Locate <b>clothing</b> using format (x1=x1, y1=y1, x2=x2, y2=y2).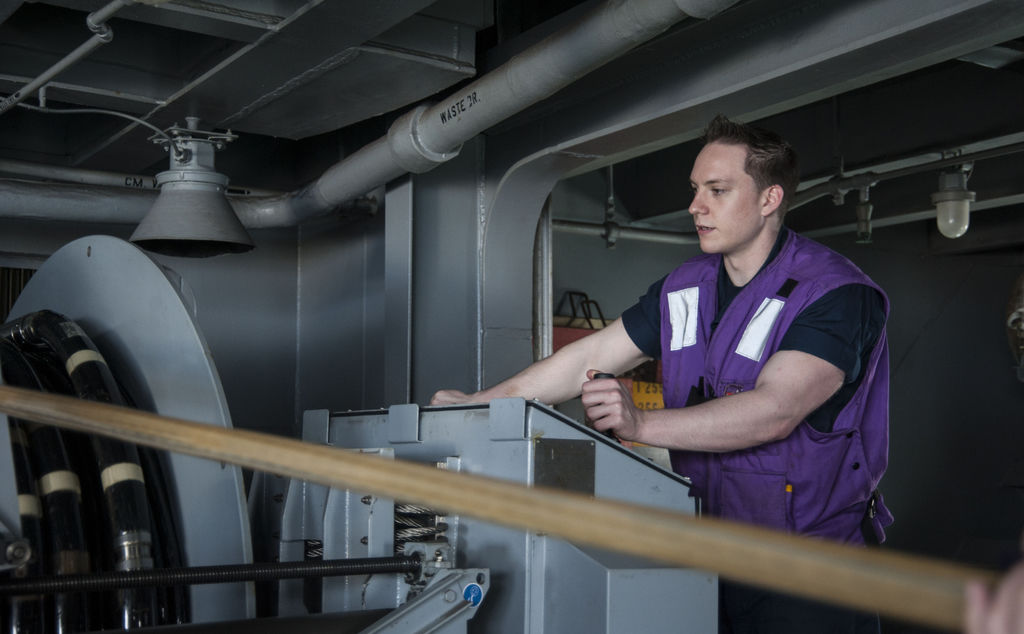
(x1=595, y1=225, x2=957, y2=633).
